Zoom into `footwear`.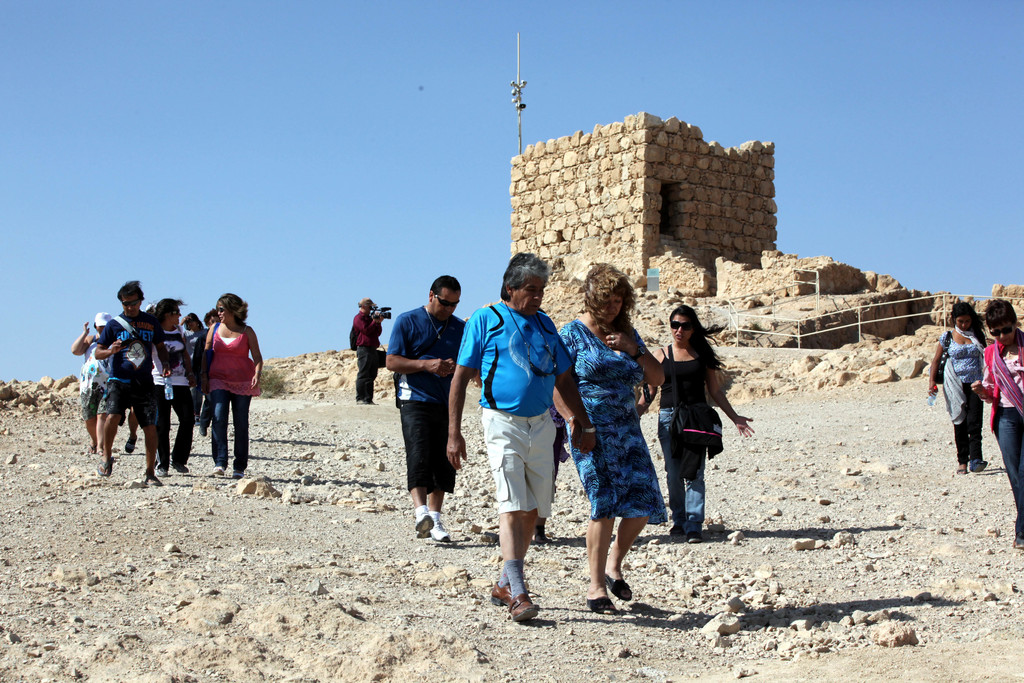
Zoom target: 492:583:513:607.
